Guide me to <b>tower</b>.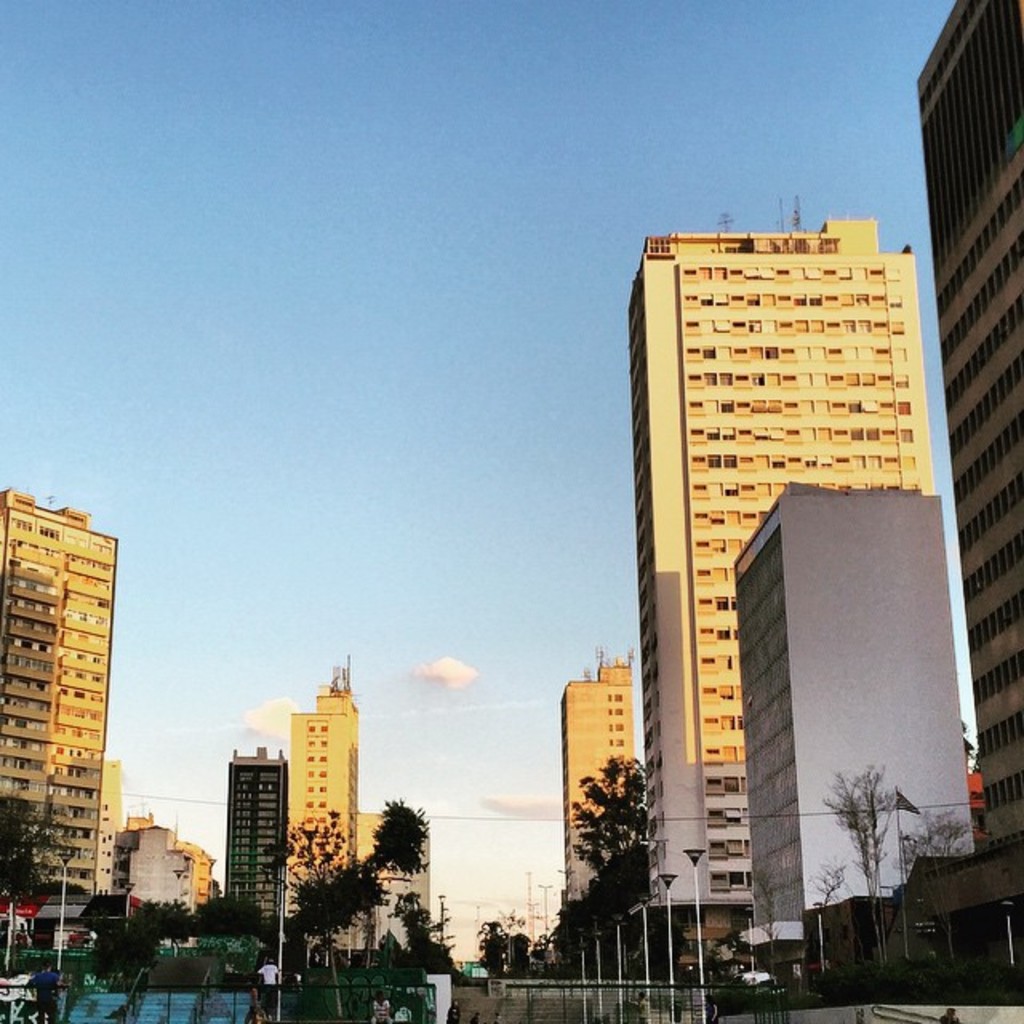
Guidance: (x1=370, y1=800, x2=437, y2=965).
